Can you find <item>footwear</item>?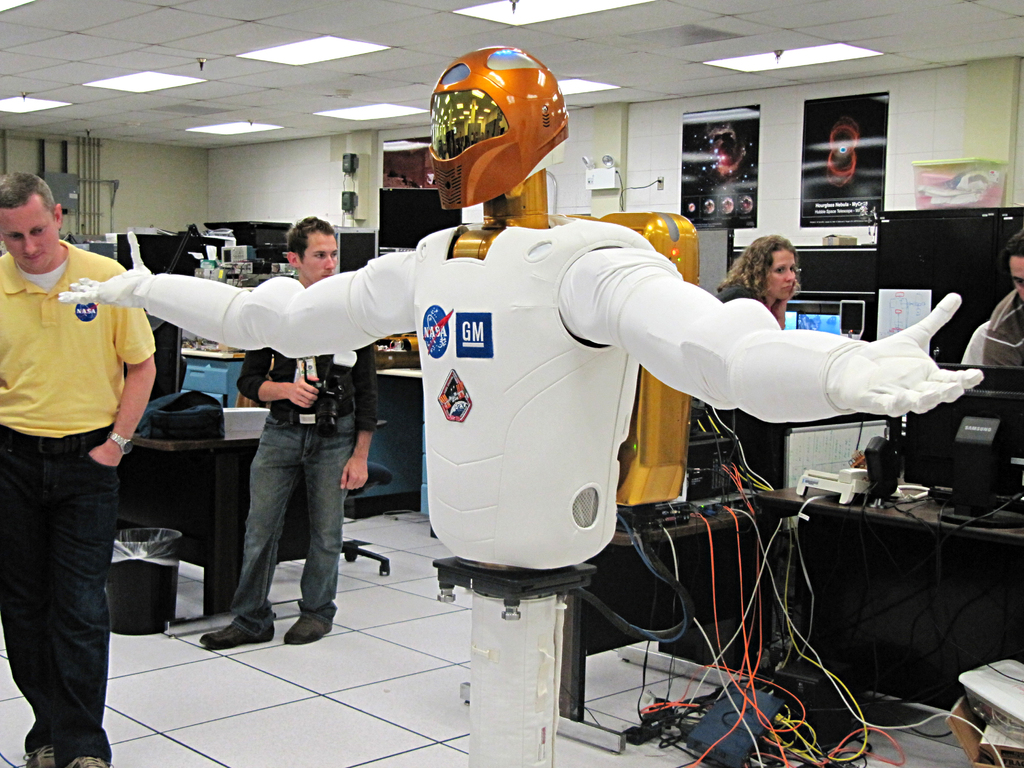
Yes, bounding box: Rect(279, 591, 335, 638).
